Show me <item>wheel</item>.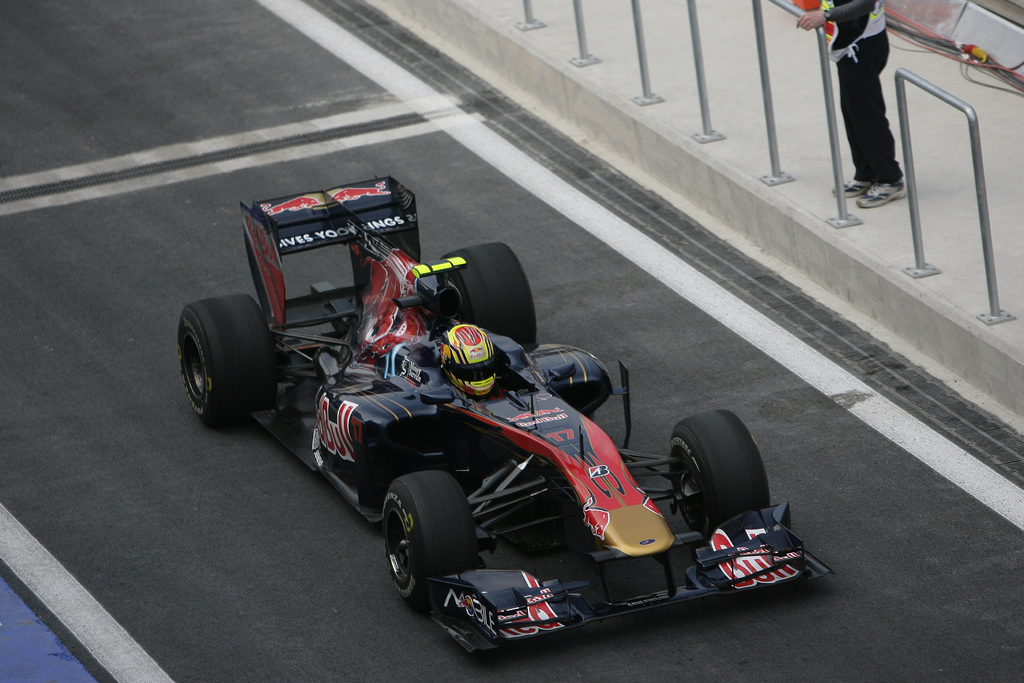
<item>wheel</item> is here: bbox=[433, 240, 537, 349].
